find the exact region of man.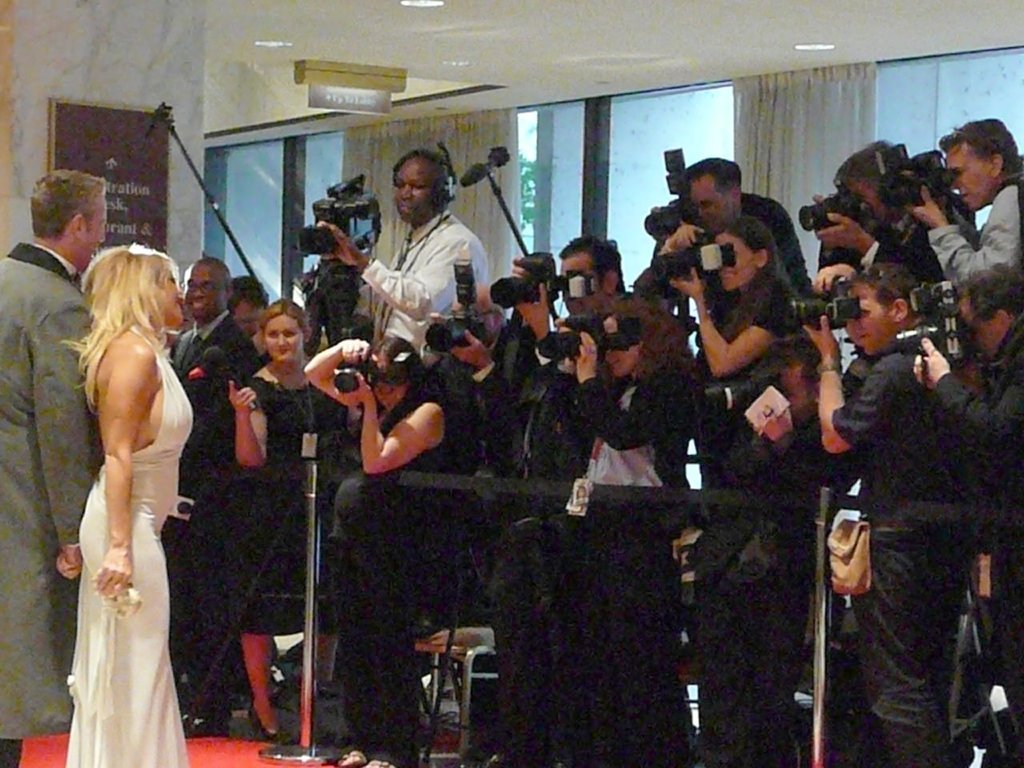
Exact region: pyautogui.locateOnScreen(647, 154, 810, 498).
